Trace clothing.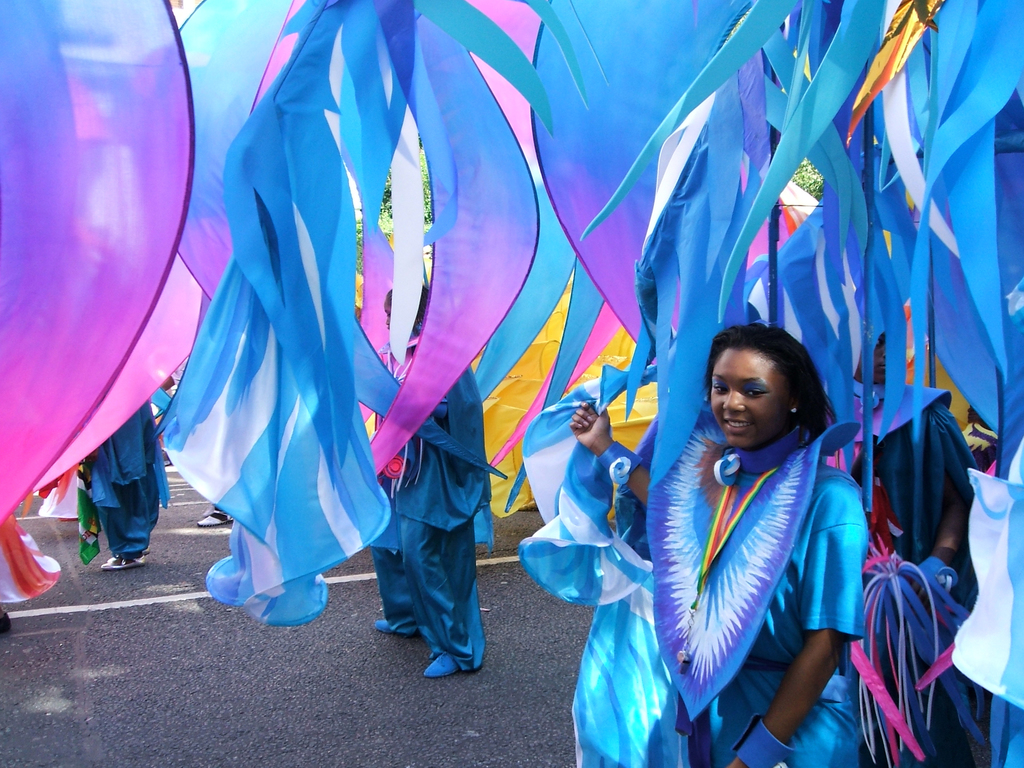
Traced to bbox=[376, 364, 507, 669].
